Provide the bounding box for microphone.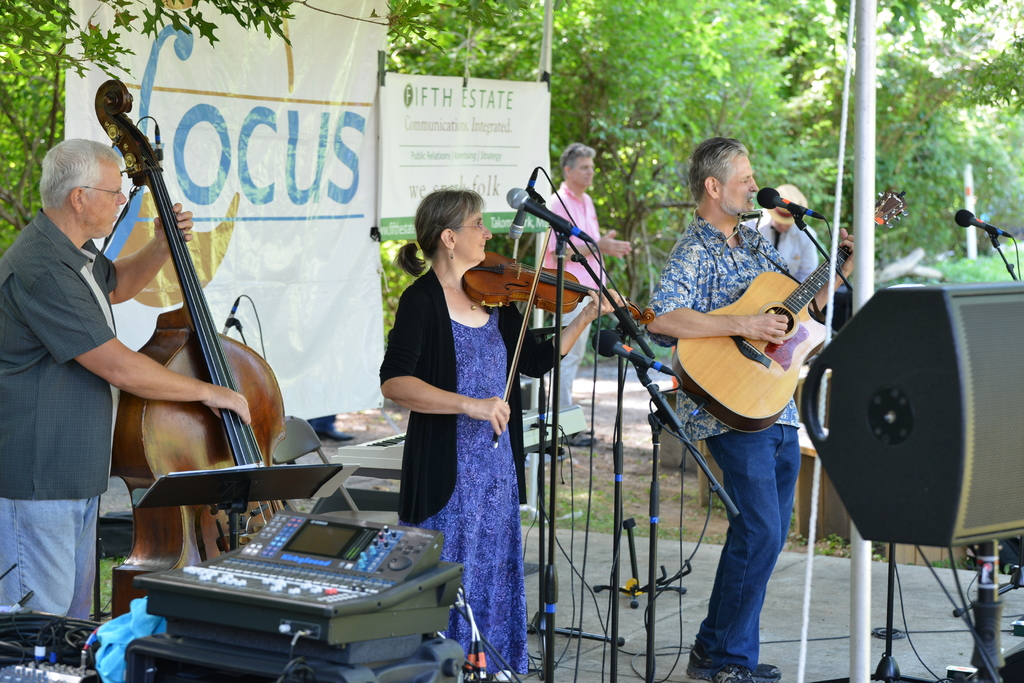
758 187 808 213.
